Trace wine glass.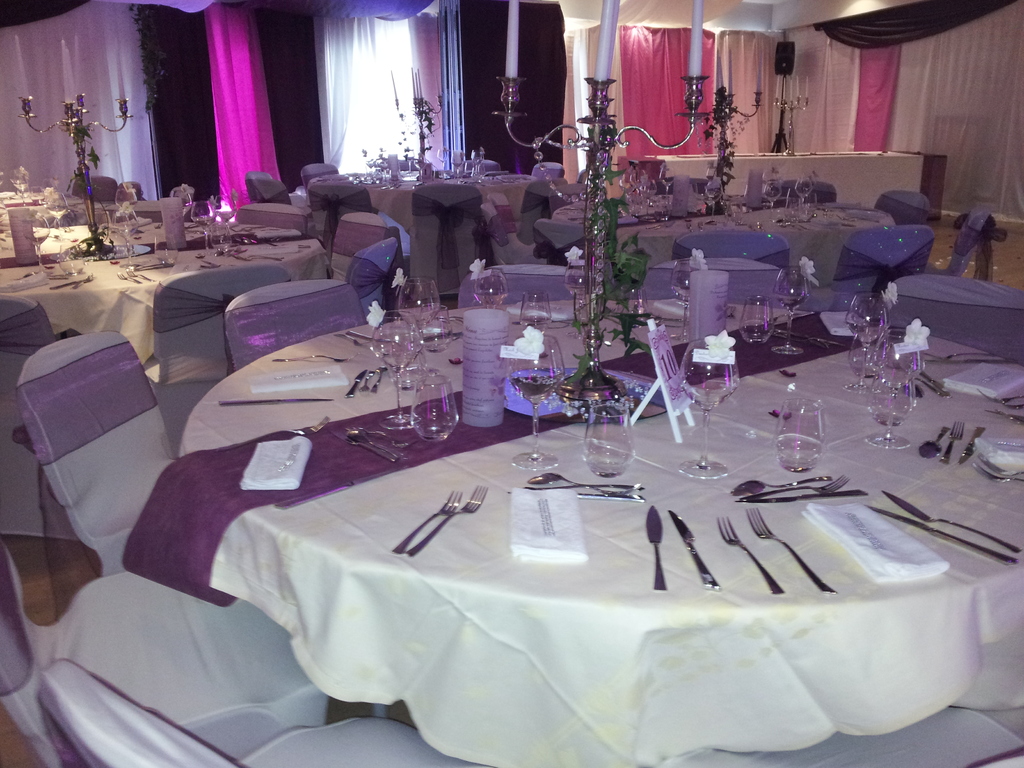
Traced to select_region(563, 261, 591, 328).
